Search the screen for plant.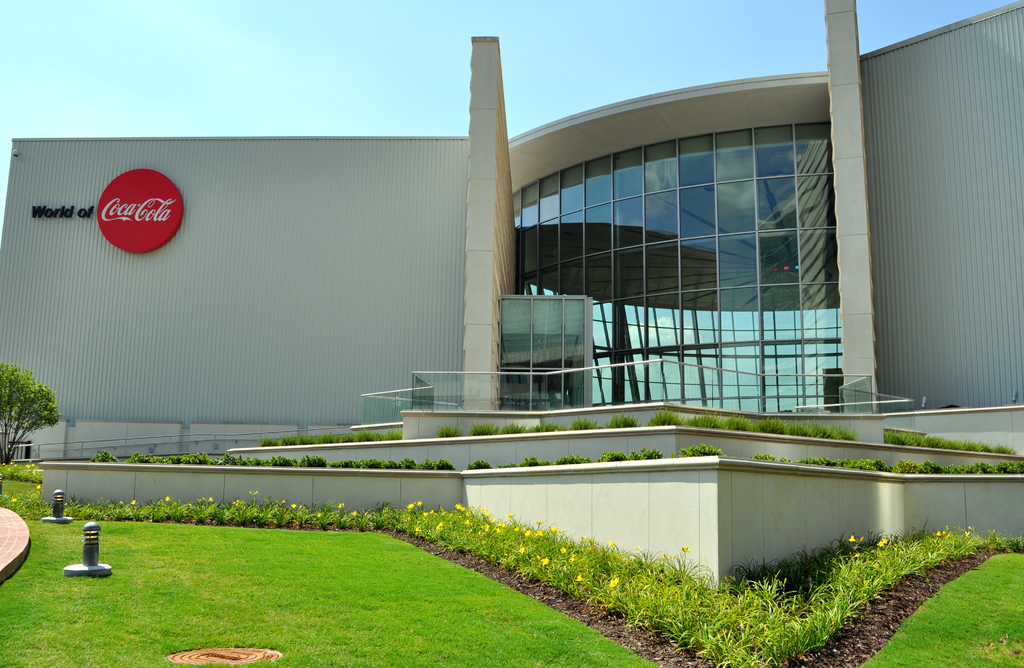
Found at x1=682 y1=445 x2=727 y2=457.
